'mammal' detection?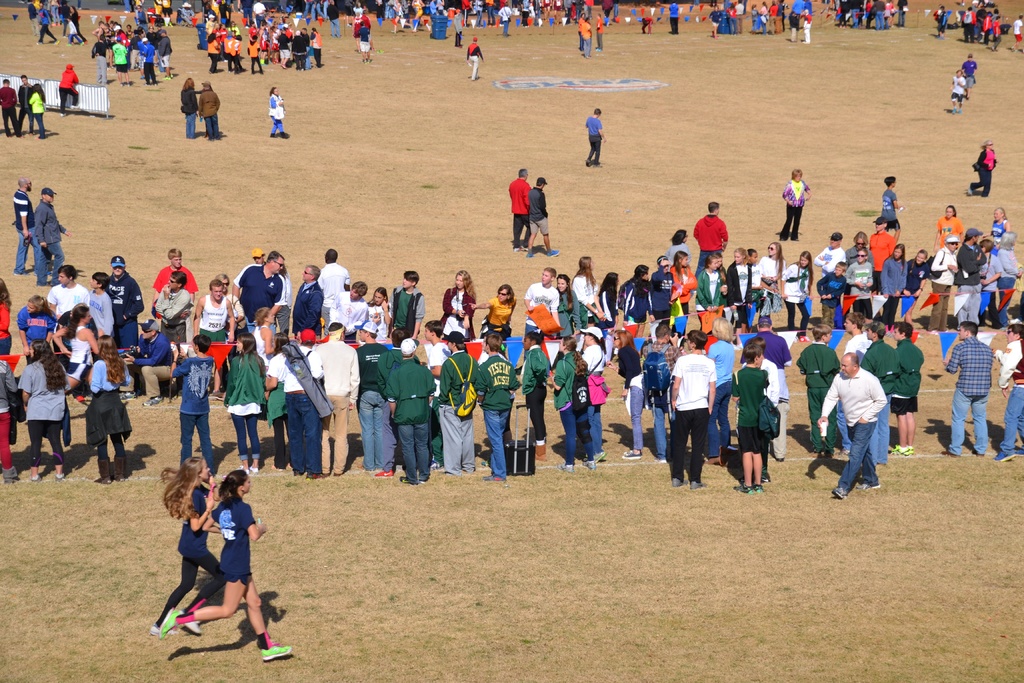
960 57 977 96
